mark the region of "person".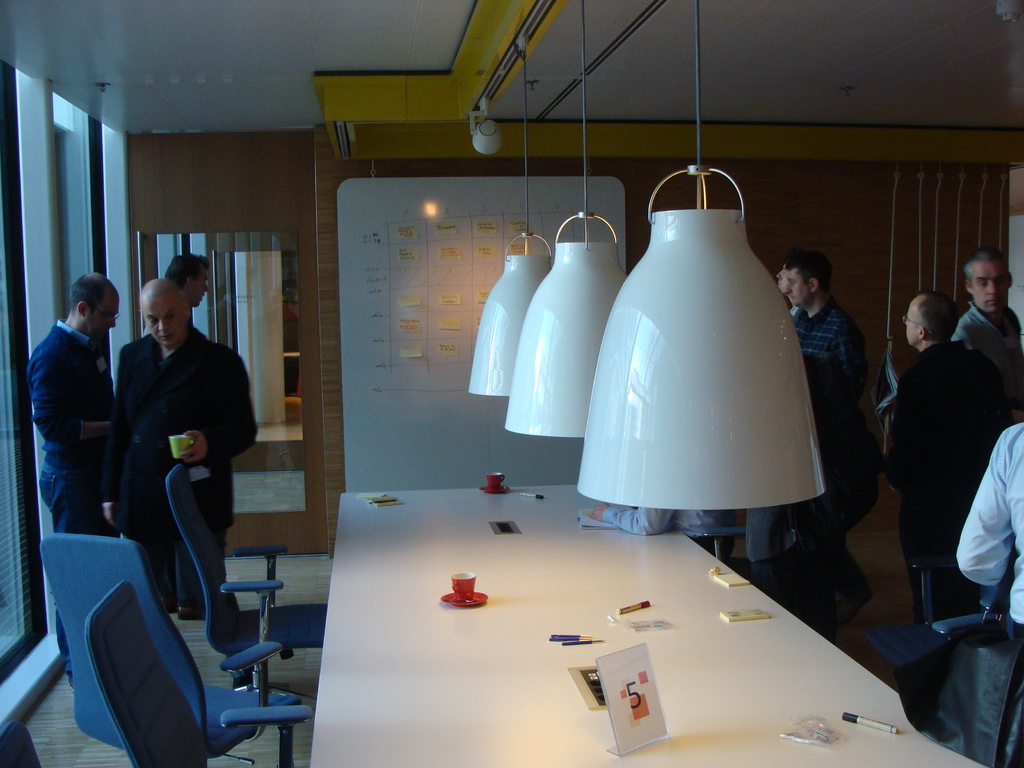
Region: bbox=(26, 273, 120, 692).
